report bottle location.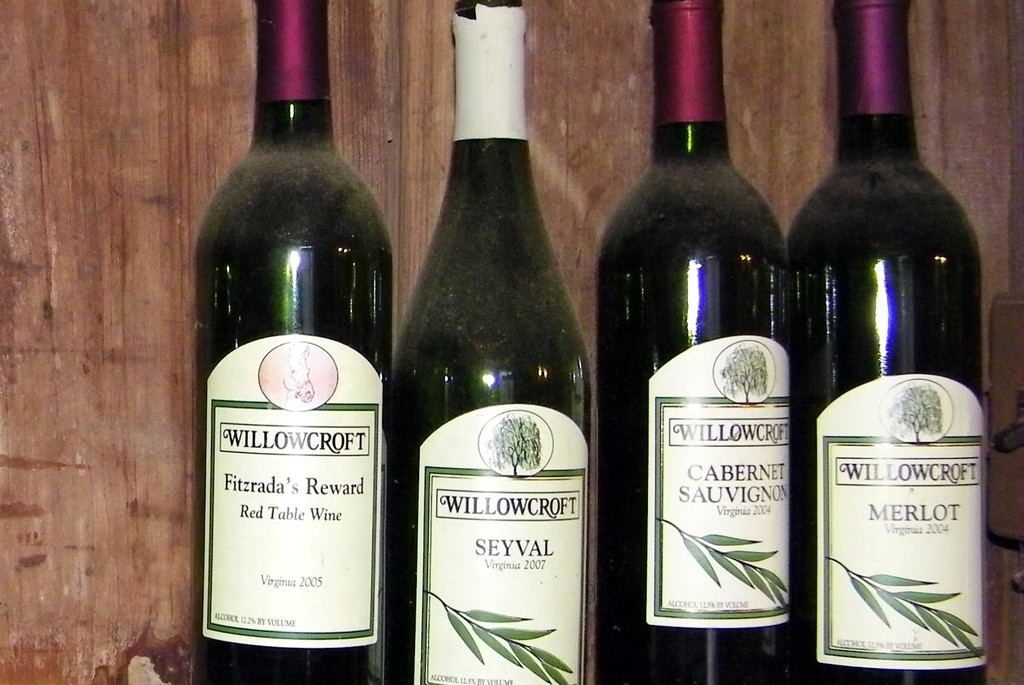
Report: region(383, 0, 603, 684).
